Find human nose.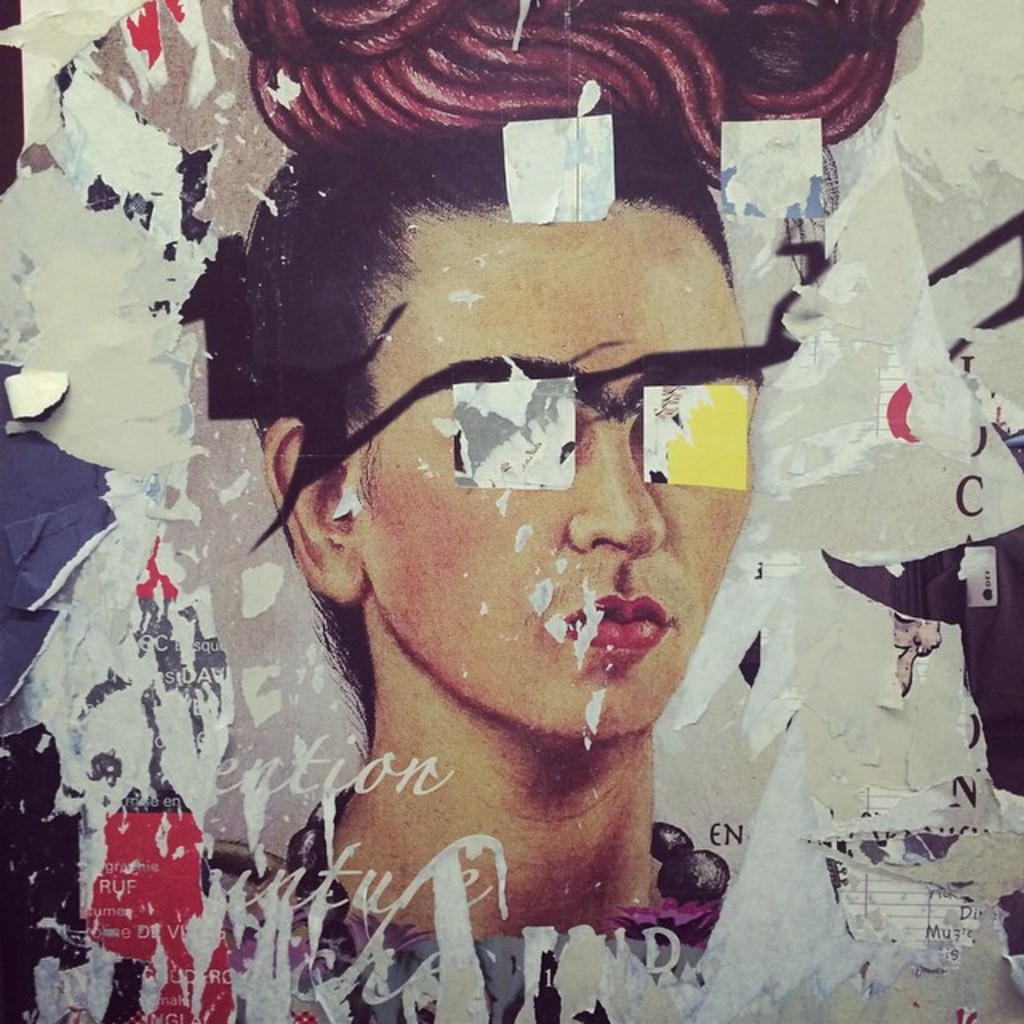
(left=566, top=427, right=664, bottom=549).
